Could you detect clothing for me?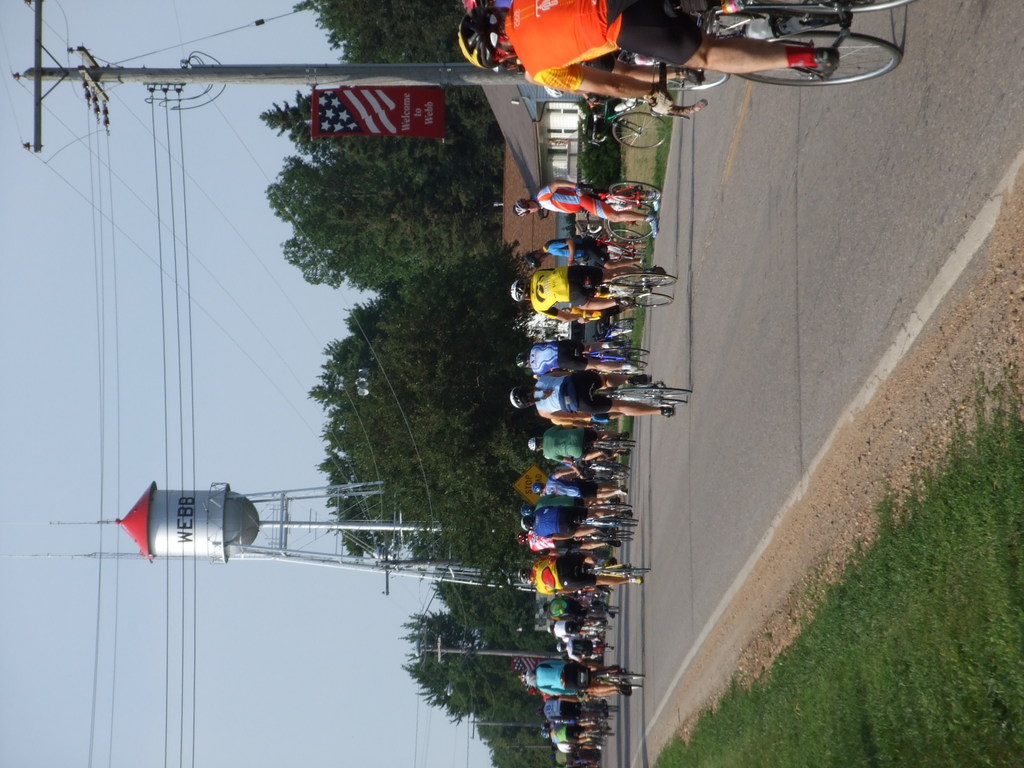
Detection result: {"left": 548, "top": 726, "right": 581, "bottom": 737}.
